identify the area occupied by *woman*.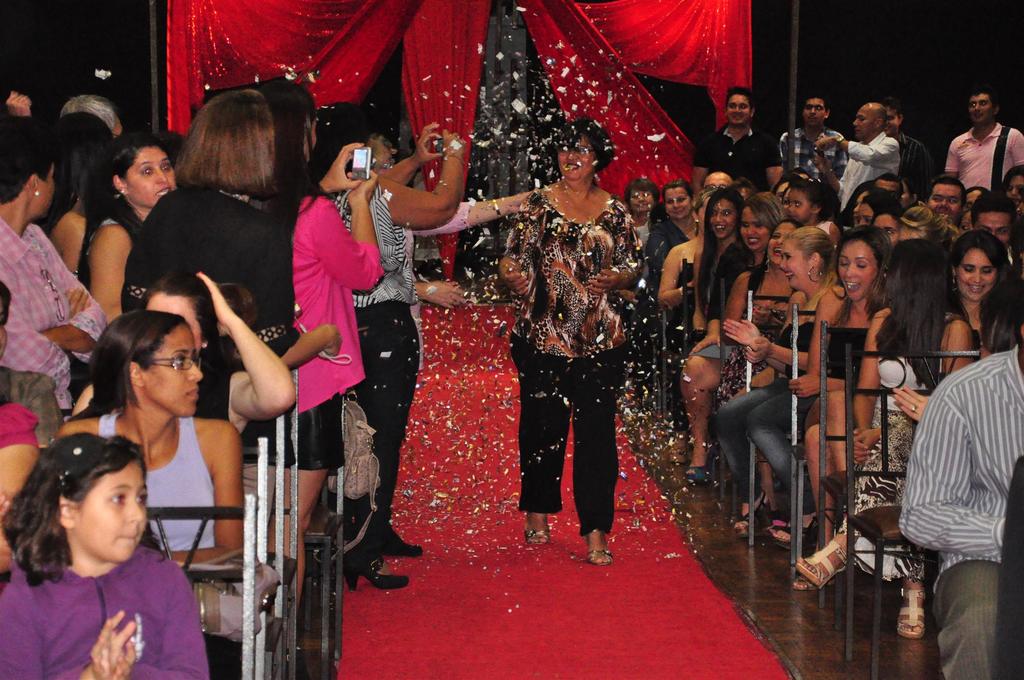
Area: [698, 186, 745, 329].
